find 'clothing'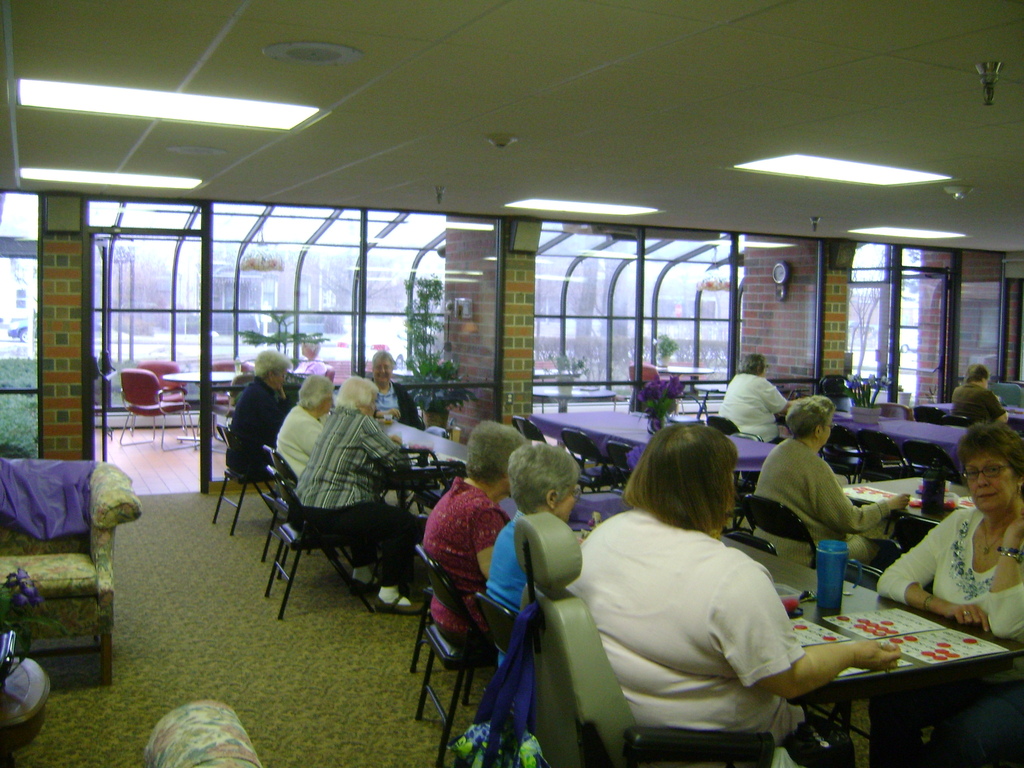
234,378,292,474
